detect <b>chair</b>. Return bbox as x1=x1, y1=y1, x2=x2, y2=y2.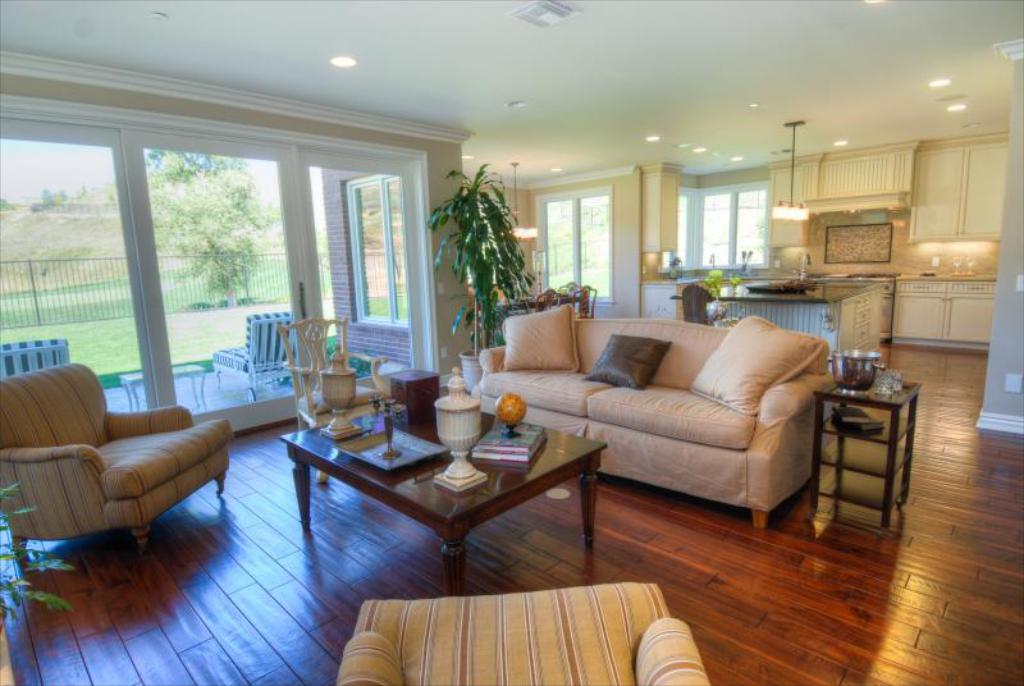
x1=557, y1=280, x2=582, y2=320.
